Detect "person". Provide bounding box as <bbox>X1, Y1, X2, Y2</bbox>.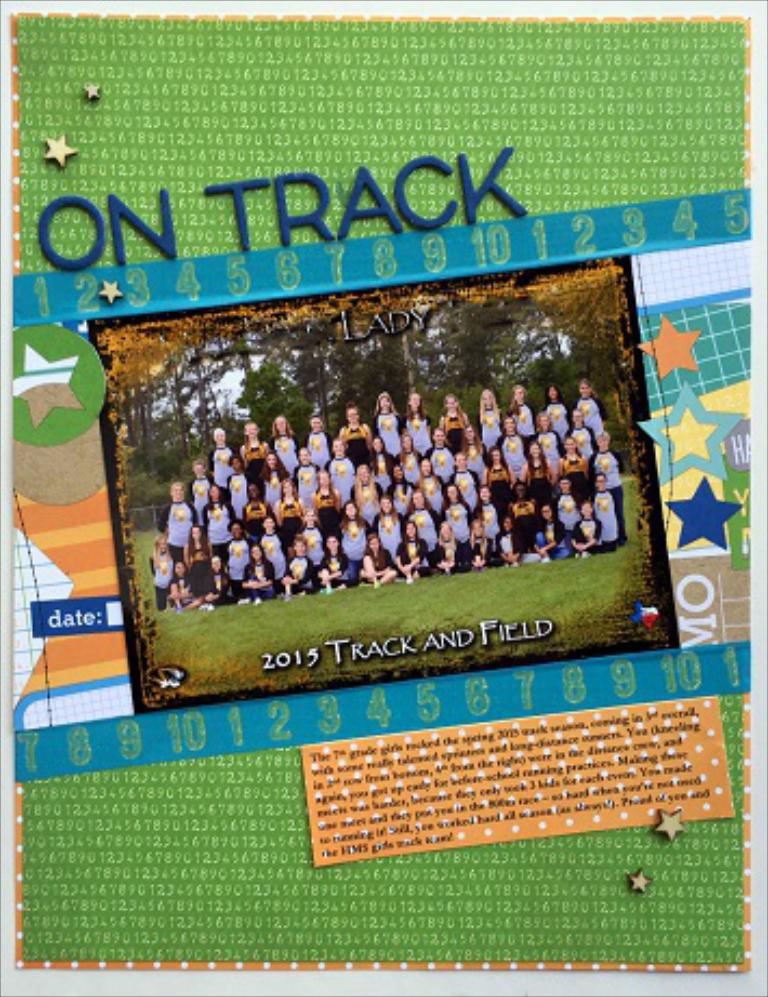
<bbox>573, 378, 621, 441</bbox>.
